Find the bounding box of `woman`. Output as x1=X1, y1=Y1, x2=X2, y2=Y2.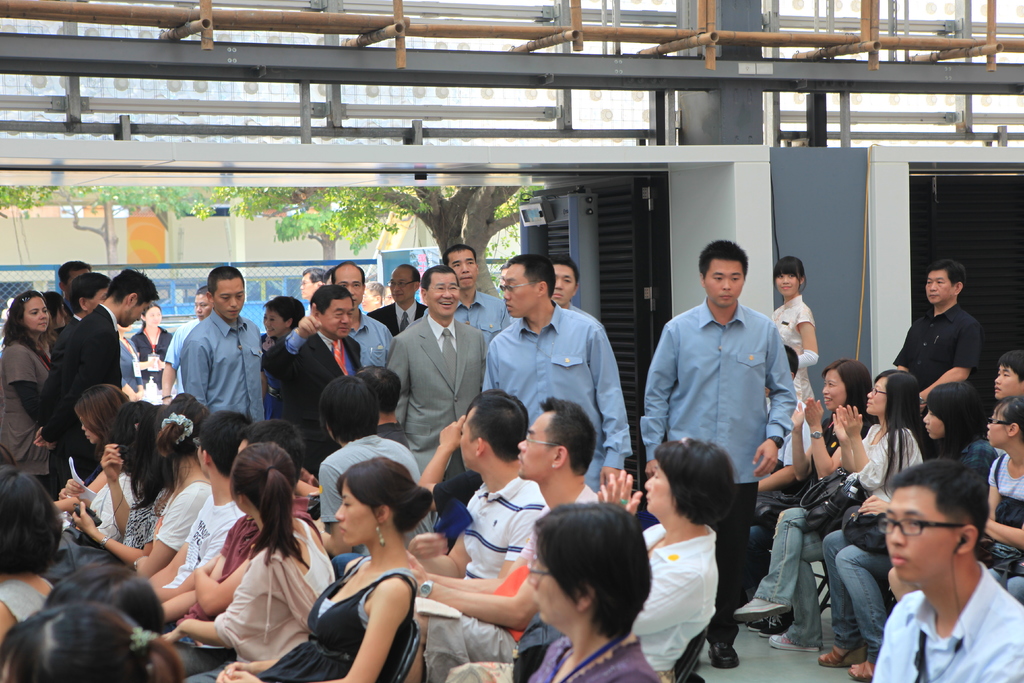
x1=157, y1=441, x2=337, y2=682.
